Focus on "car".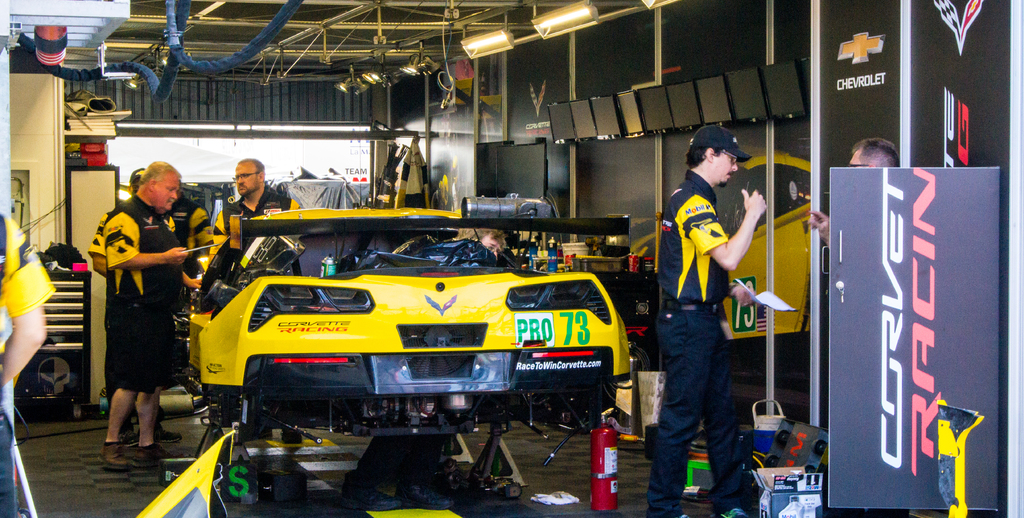
Focused at select_region(172, 207, 628, 444).
